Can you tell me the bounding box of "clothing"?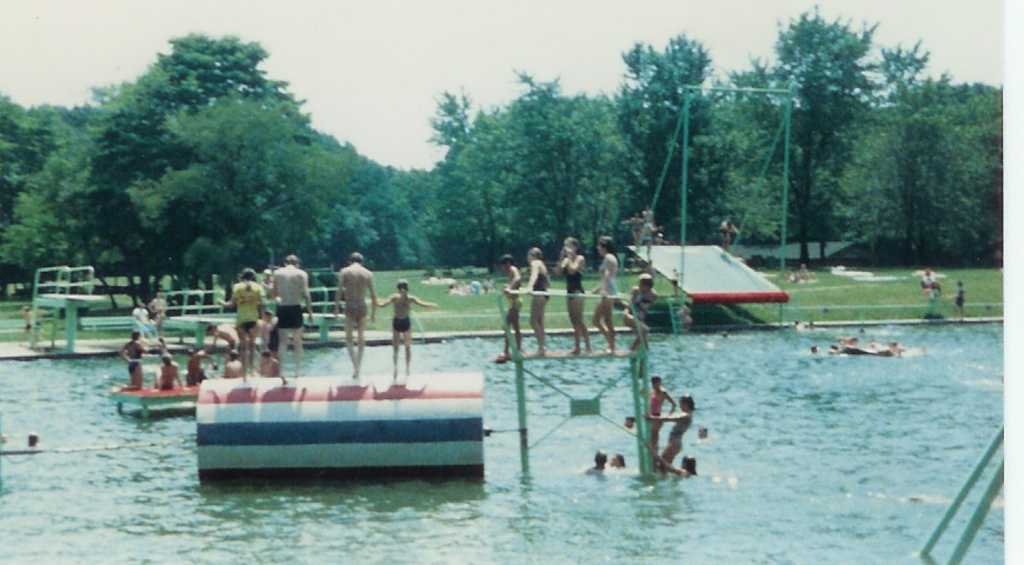
pyautogui.locateOnScreen(228, 278, 266, 327).
